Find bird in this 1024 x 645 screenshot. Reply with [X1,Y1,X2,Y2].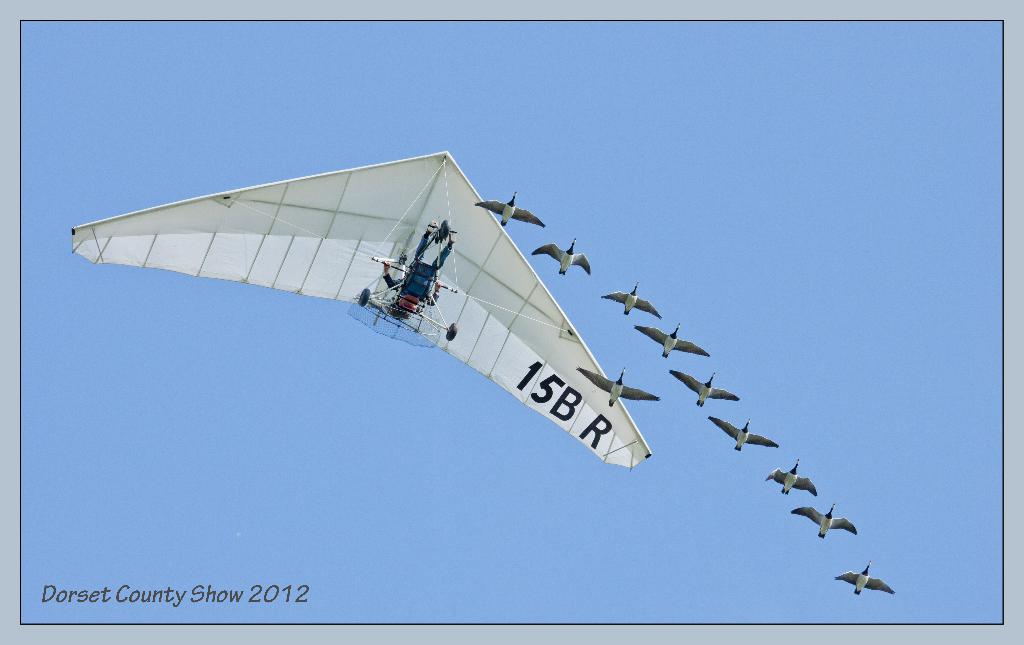
[573,367,660,406].
